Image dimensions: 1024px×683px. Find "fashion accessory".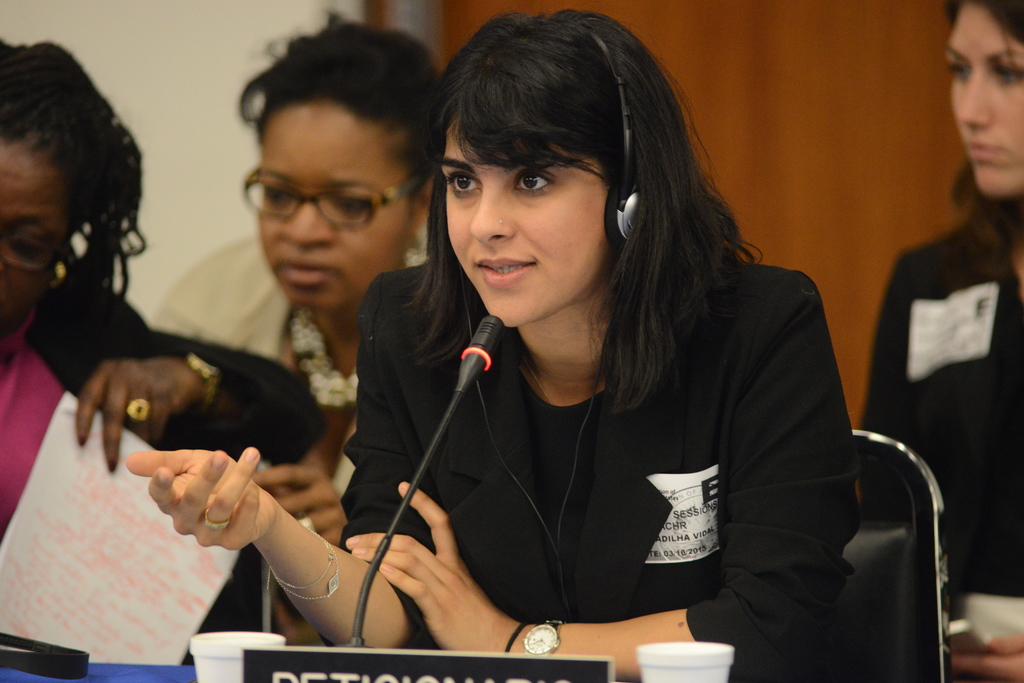
box=[284, 227, 429, 402].
